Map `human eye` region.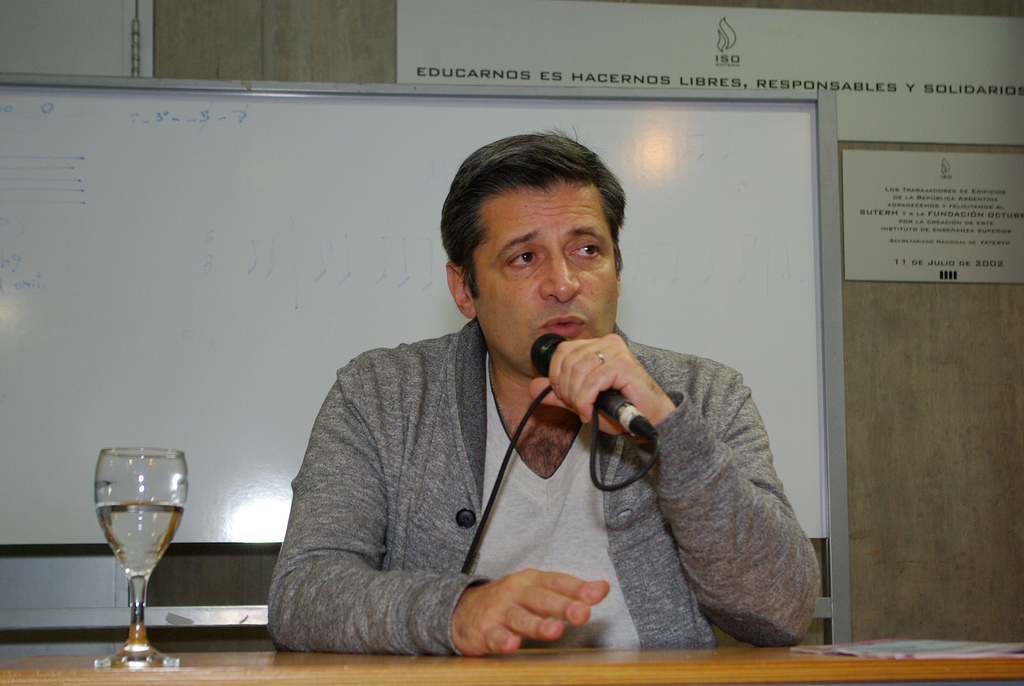
Mapped to detection(563, 239, 603, 266).
